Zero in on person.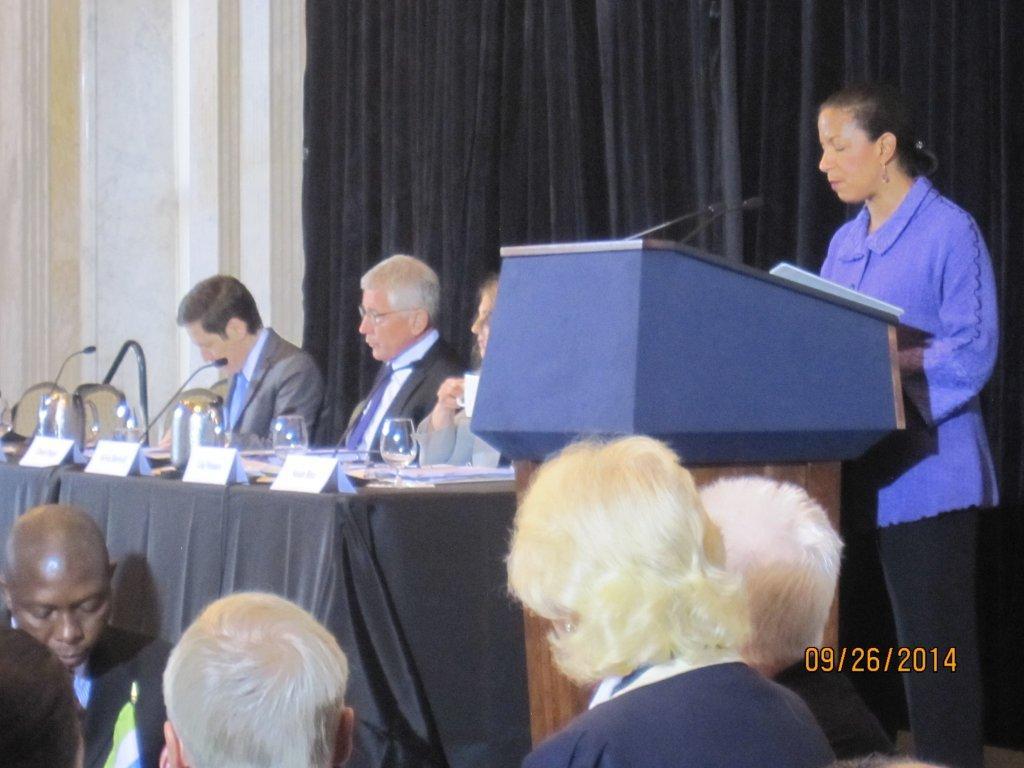
Zeroed in: <bbox>816, 86, 1004, 767</bbox>.
